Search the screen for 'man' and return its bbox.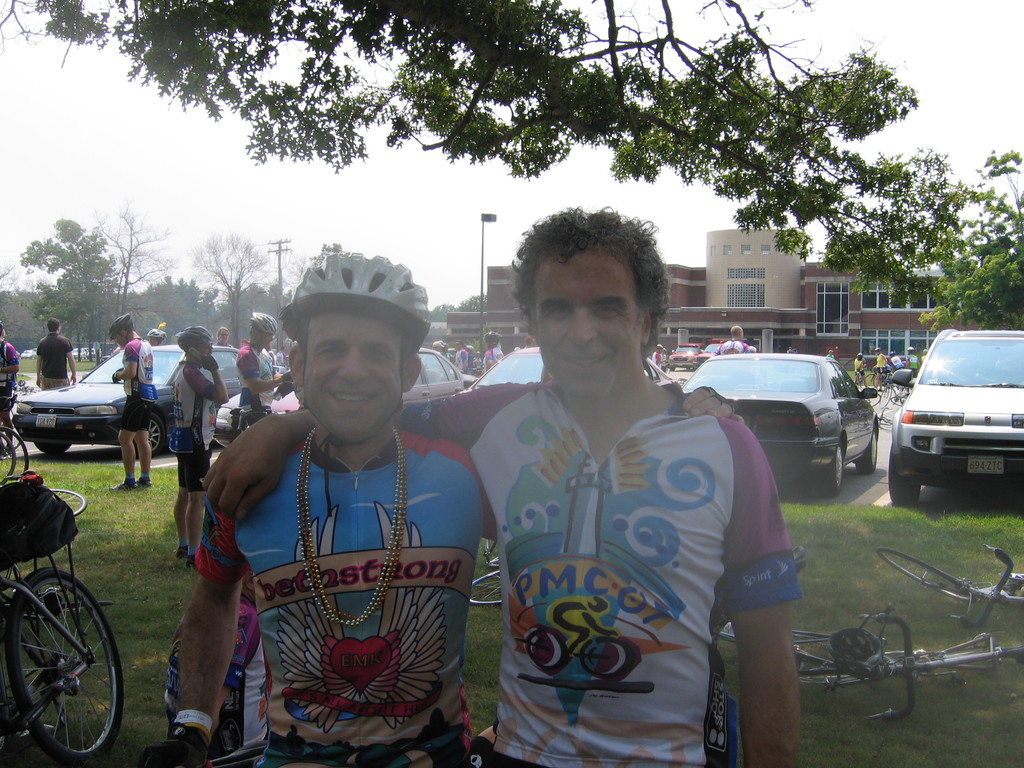
Found: locate(137, 250, 737, 767).
